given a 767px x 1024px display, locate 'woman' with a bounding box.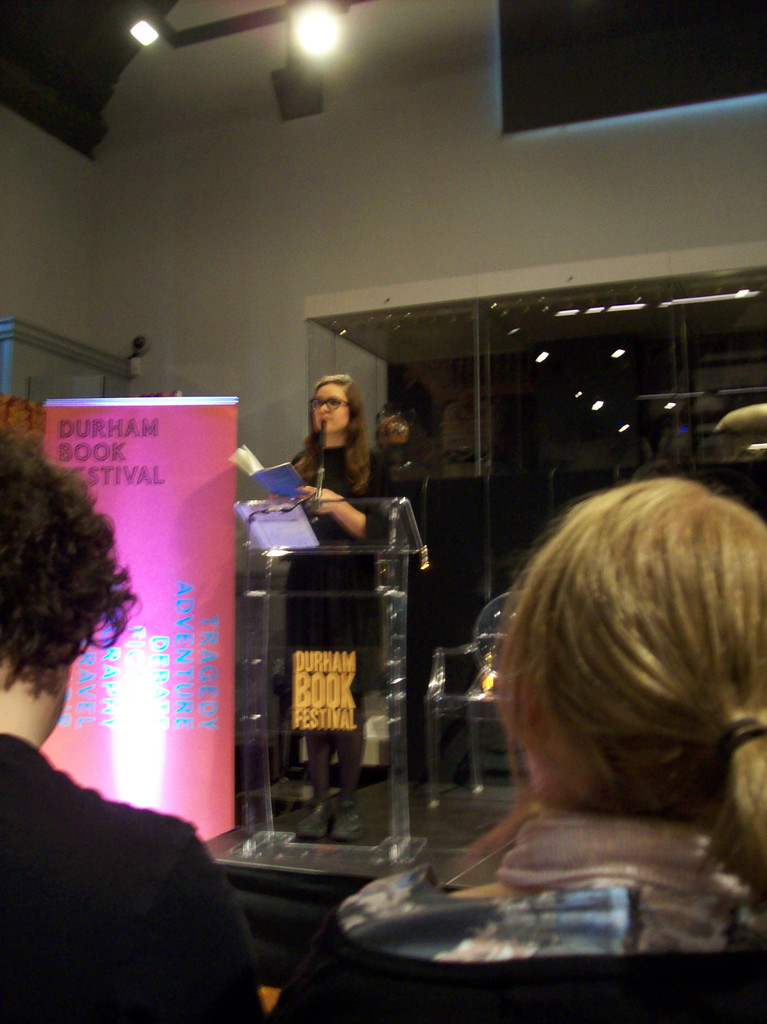
Located: locate(268, 473, 766, 1023).
